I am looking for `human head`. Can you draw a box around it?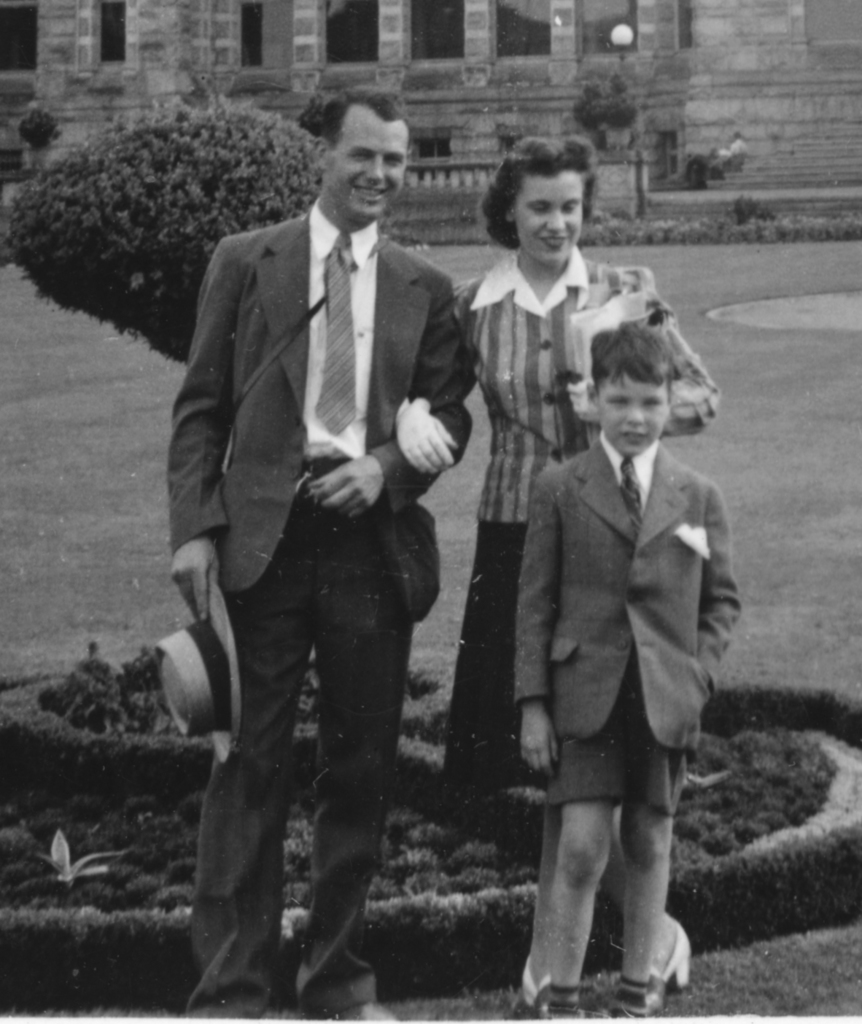
Sure, the bounding box is 502,136,595,260.
